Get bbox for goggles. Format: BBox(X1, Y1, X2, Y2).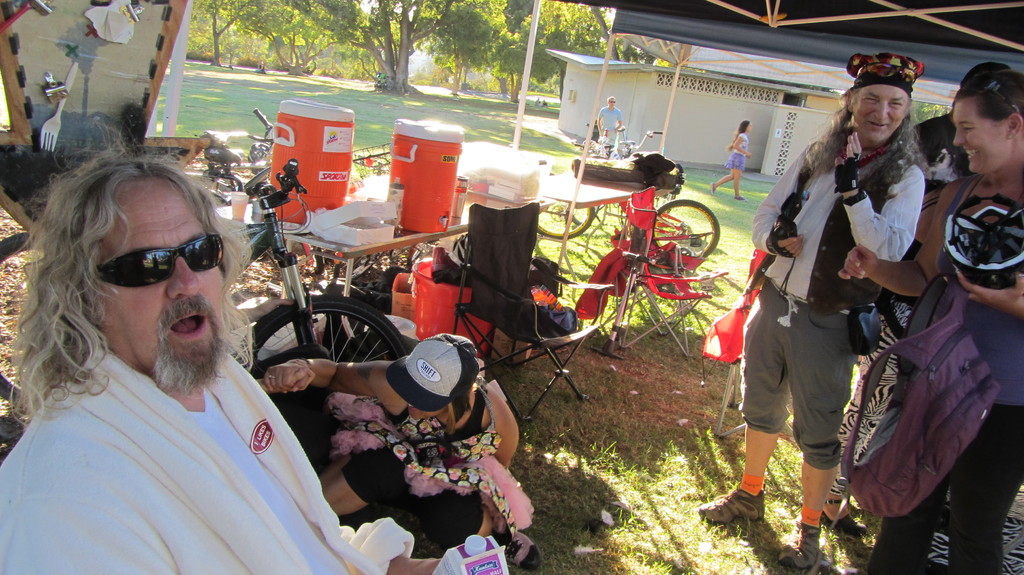
BBox(77, 230, 230, 293).
